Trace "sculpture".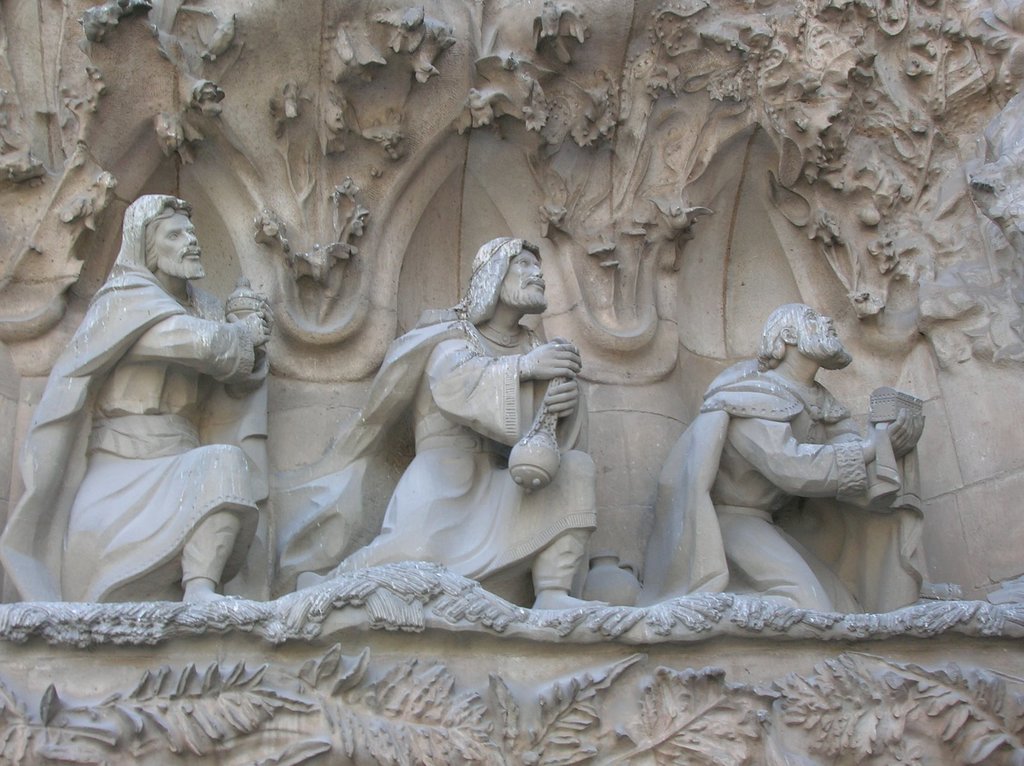
Traced to box(317, 237, 611, 617).
